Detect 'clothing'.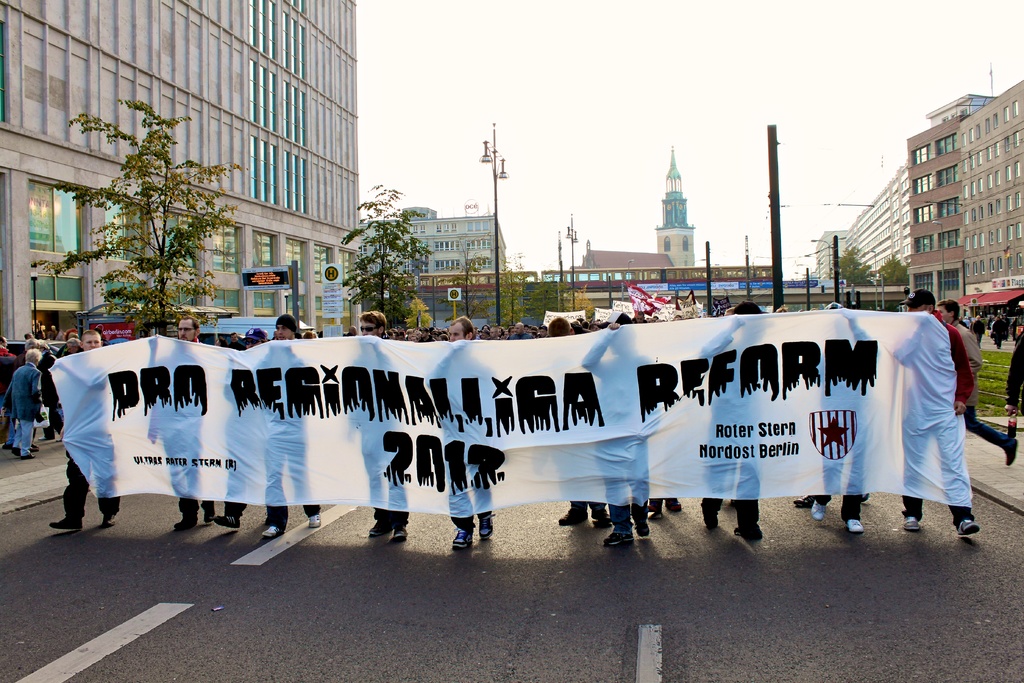
Detected at bbox=(61, 457, 86, 516).
